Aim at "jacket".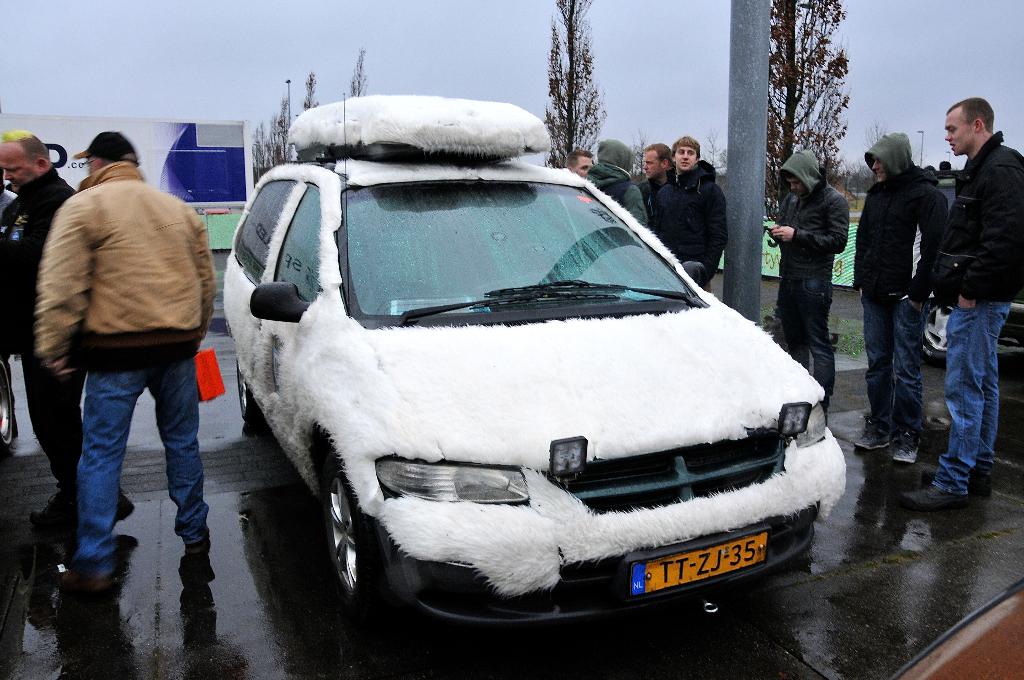
Aimed at x1=769, y1=143, x2=852, y2=279.
